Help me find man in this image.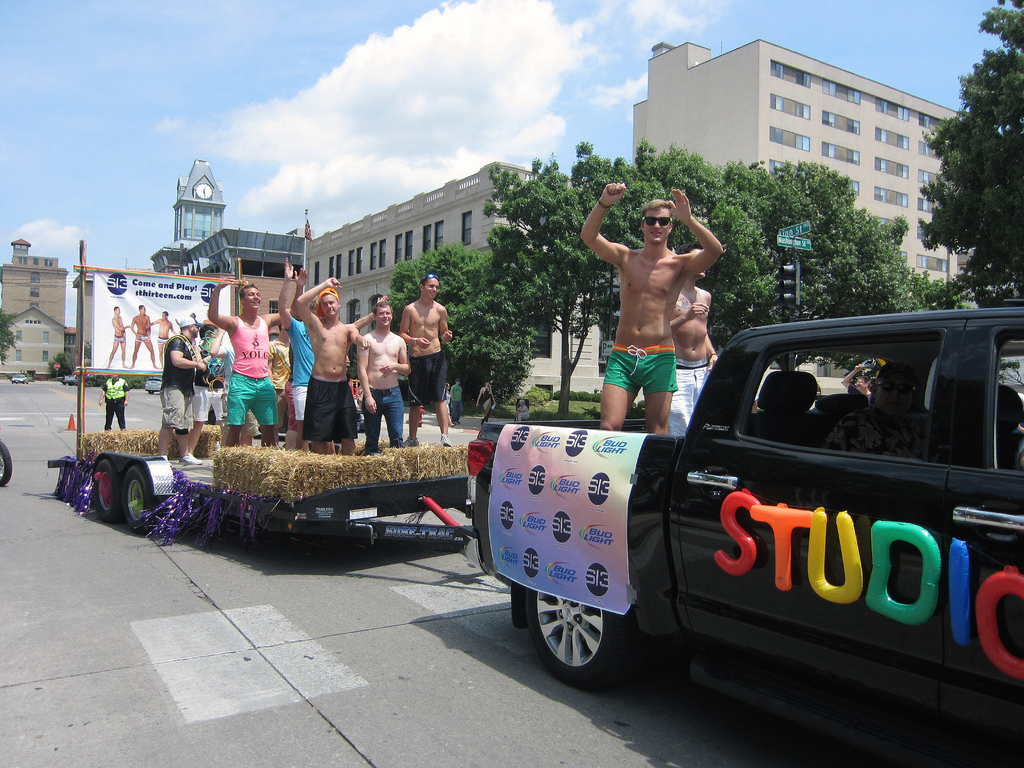
Found it: box=[175, 309, 198, 325].
